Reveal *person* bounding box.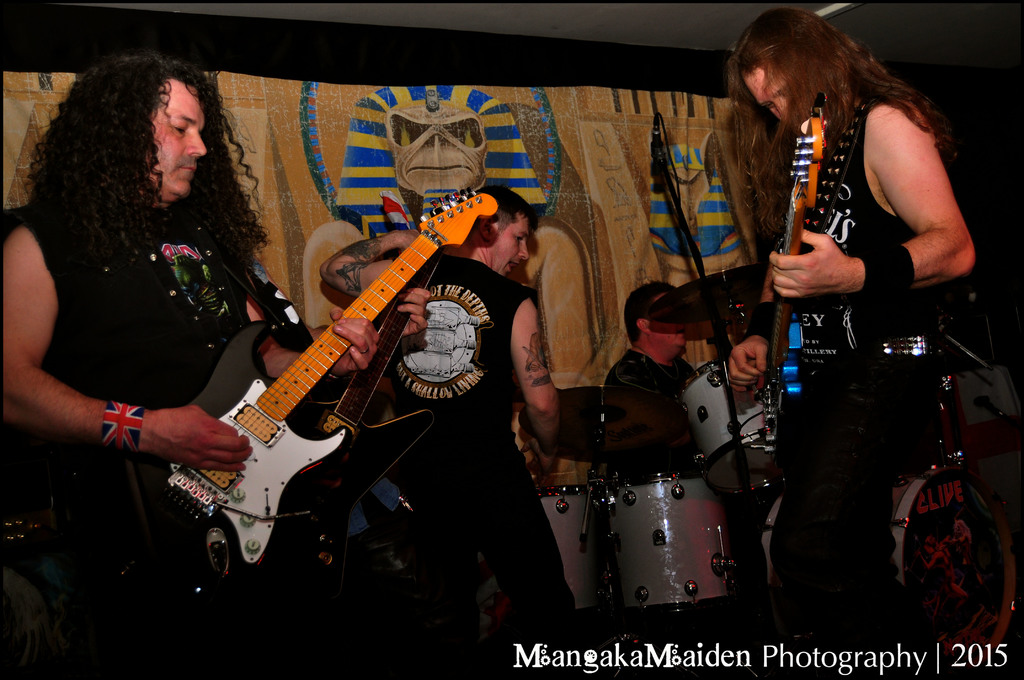
Revealed: rect(319, 186, 565, 679).
